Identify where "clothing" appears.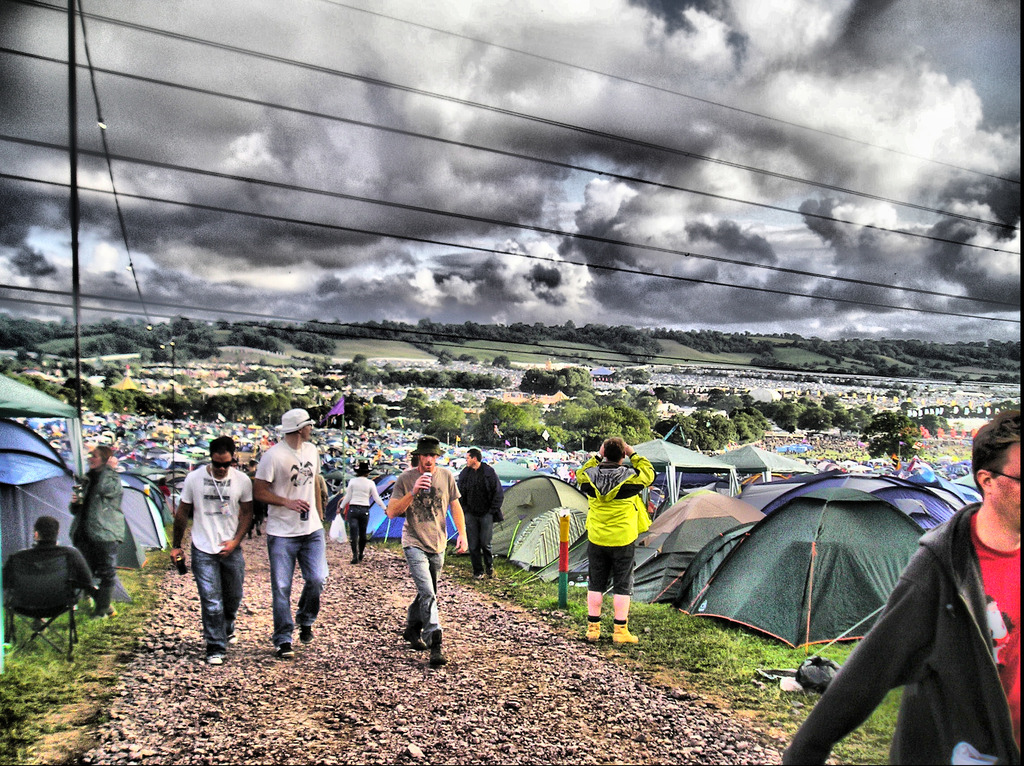
Appears at bbox=[341, 481, 388, 560].
